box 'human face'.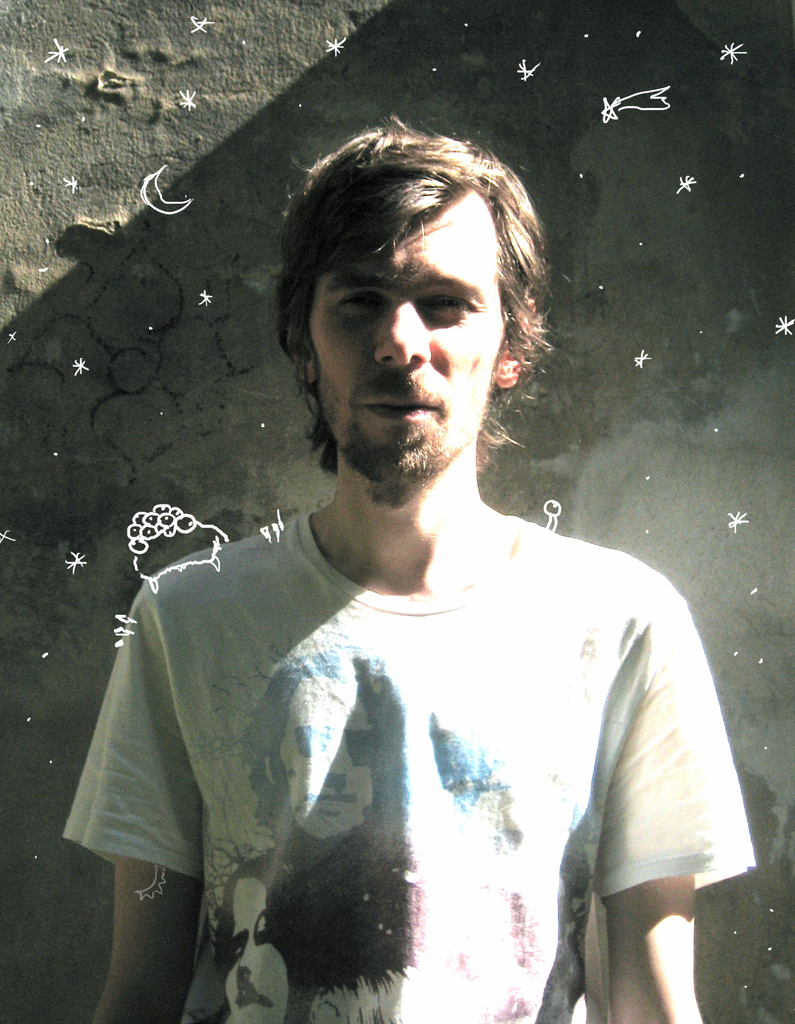
[216,874,288,1023].
